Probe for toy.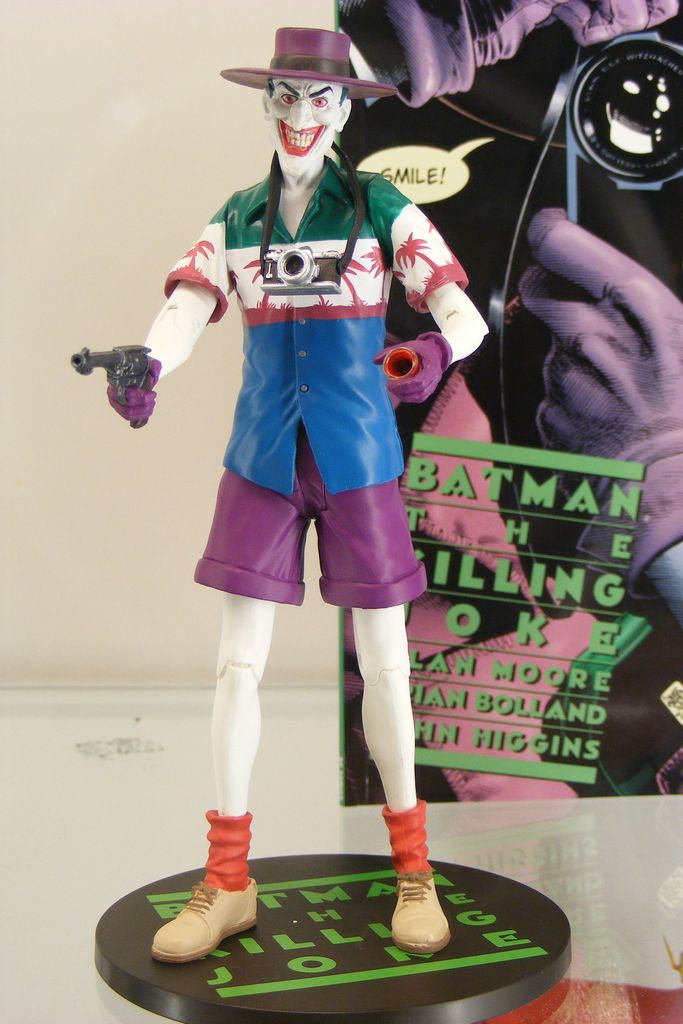
Probe result: [120,8,459,941].
